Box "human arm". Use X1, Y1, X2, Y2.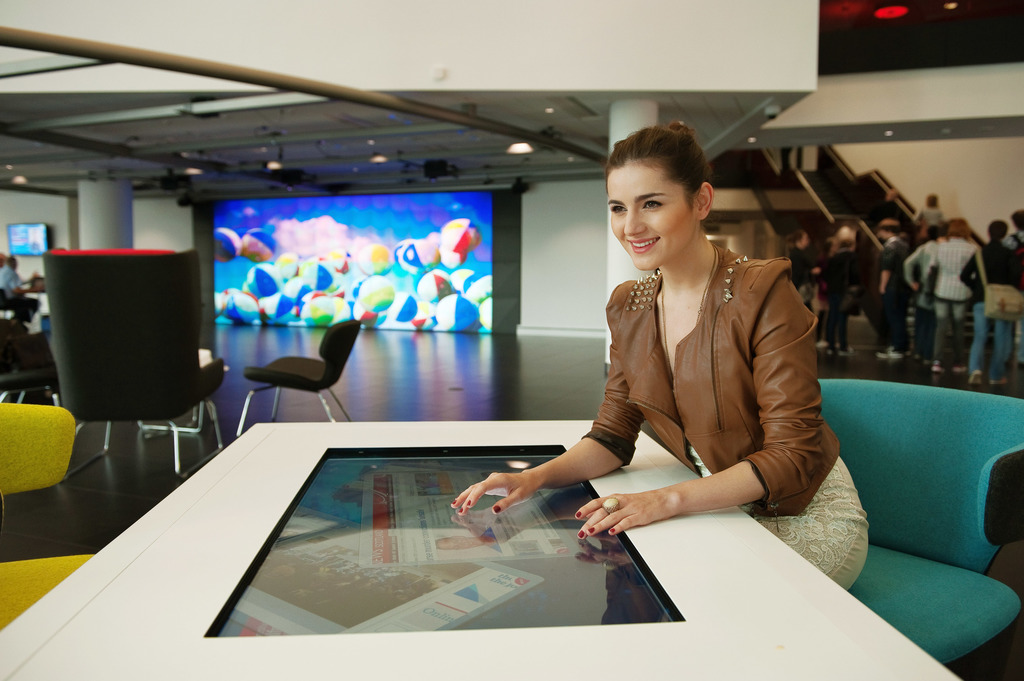
573, 263, 819, 530.
